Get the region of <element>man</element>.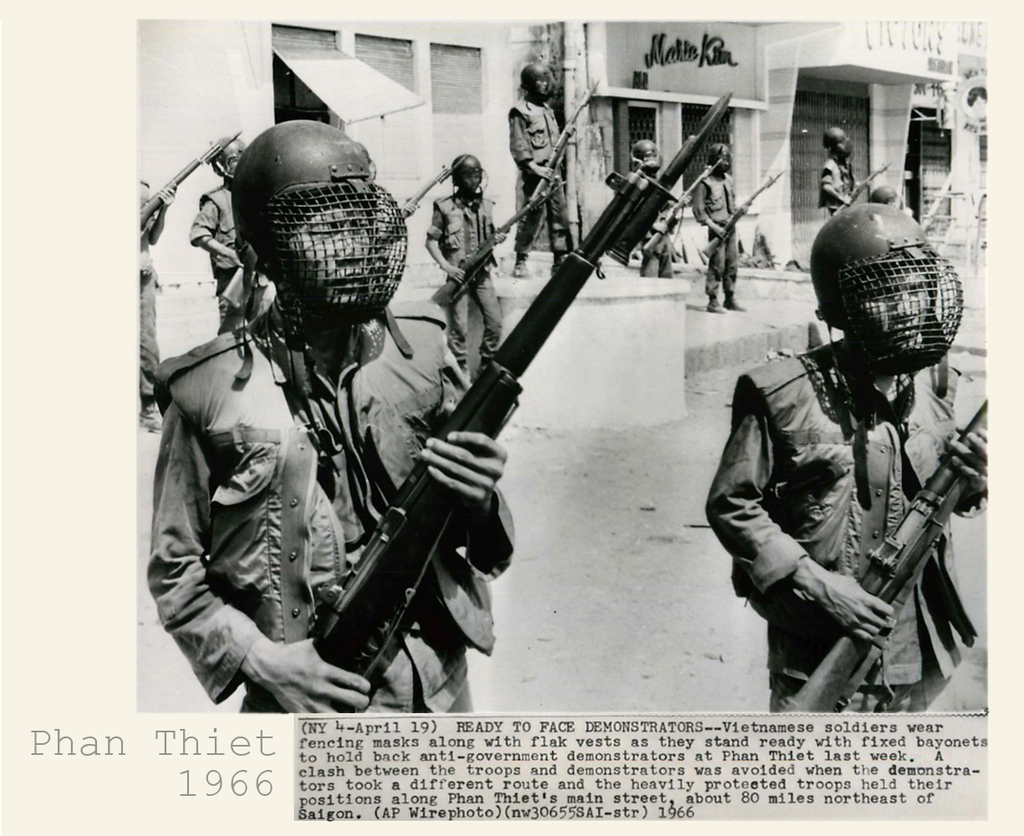
bbox=(142, 108, 520, 713).
